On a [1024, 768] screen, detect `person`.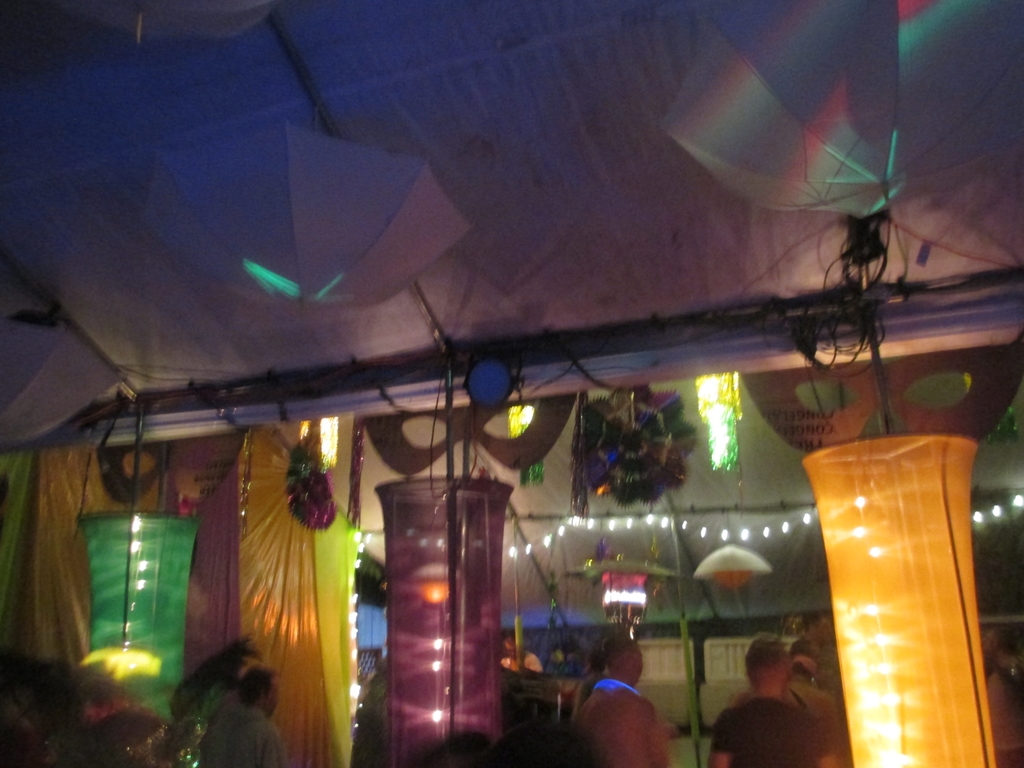
<bbox>573, 632, 675, 767</bbox>.
